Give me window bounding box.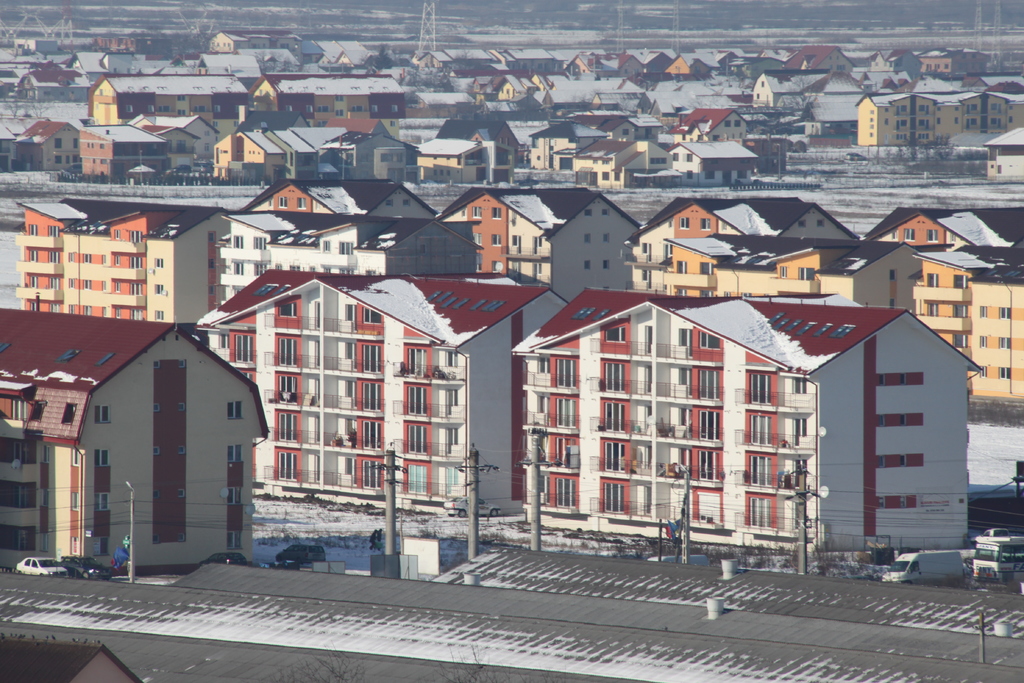
<region>40, 488, 51, 508</region>.
